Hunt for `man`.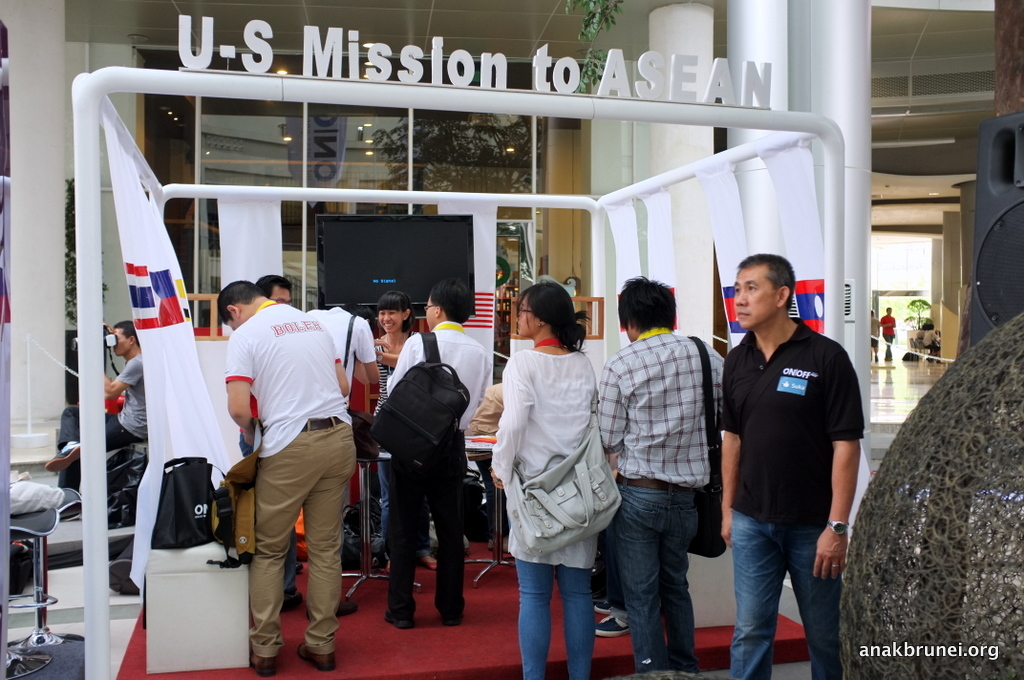
Hunted down at box=[381, 278, 489, 632].
